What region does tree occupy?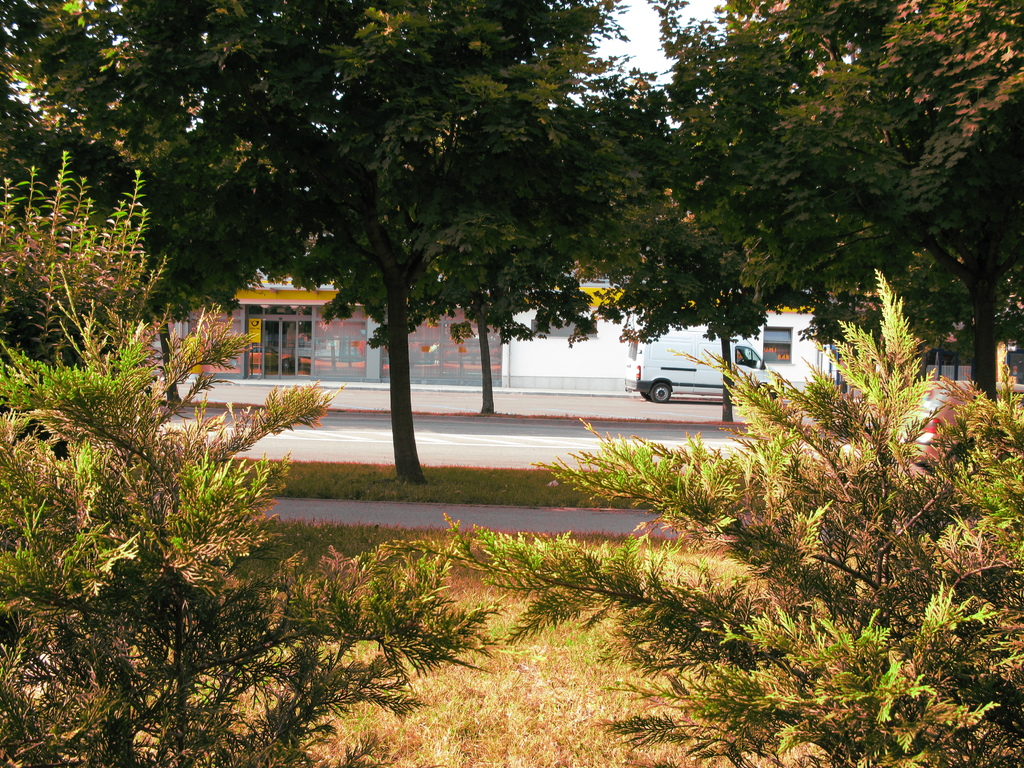
x1=386, y1=268, x2=1023, y2=767.
